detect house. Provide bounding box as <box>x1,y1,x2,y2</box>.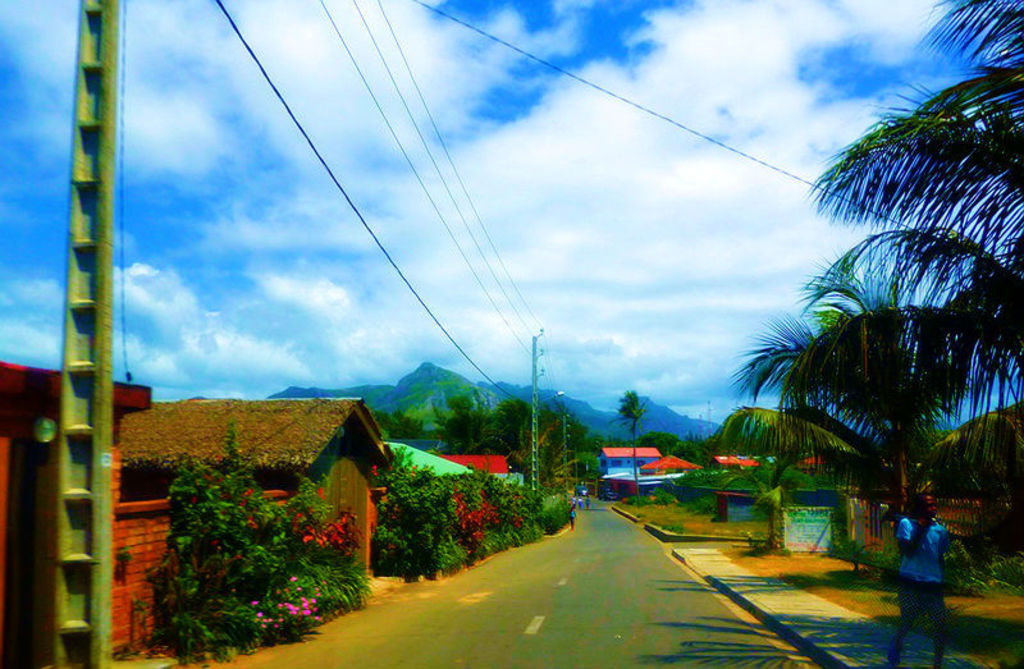
<box>96,352,403,636</box>.
